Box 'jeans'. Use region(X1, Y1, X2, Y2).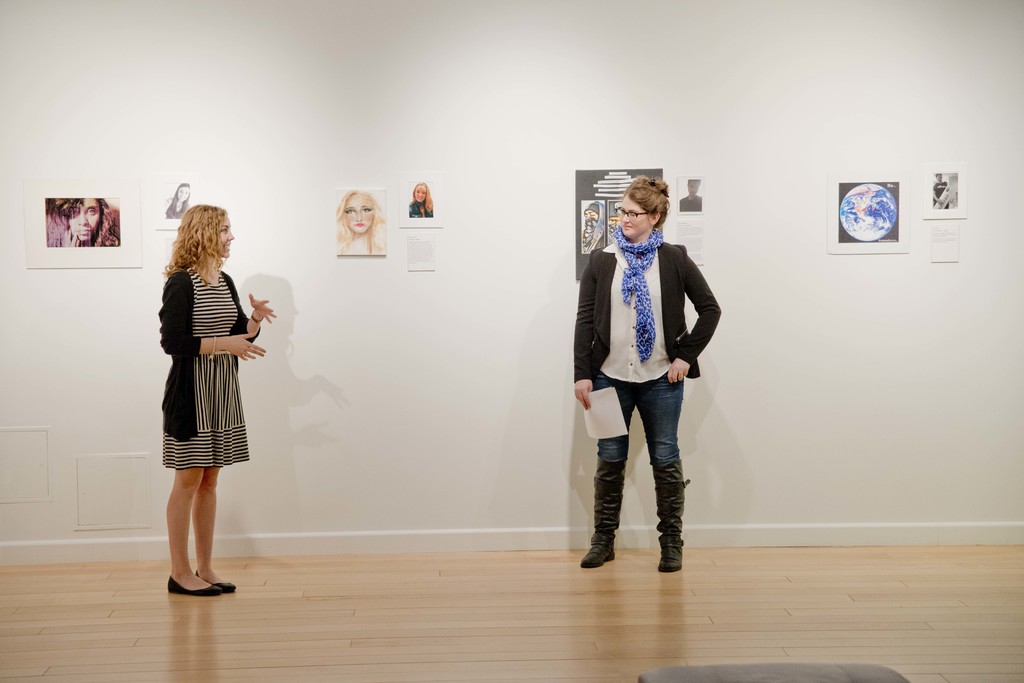
region(584, 369, 705, 576).
